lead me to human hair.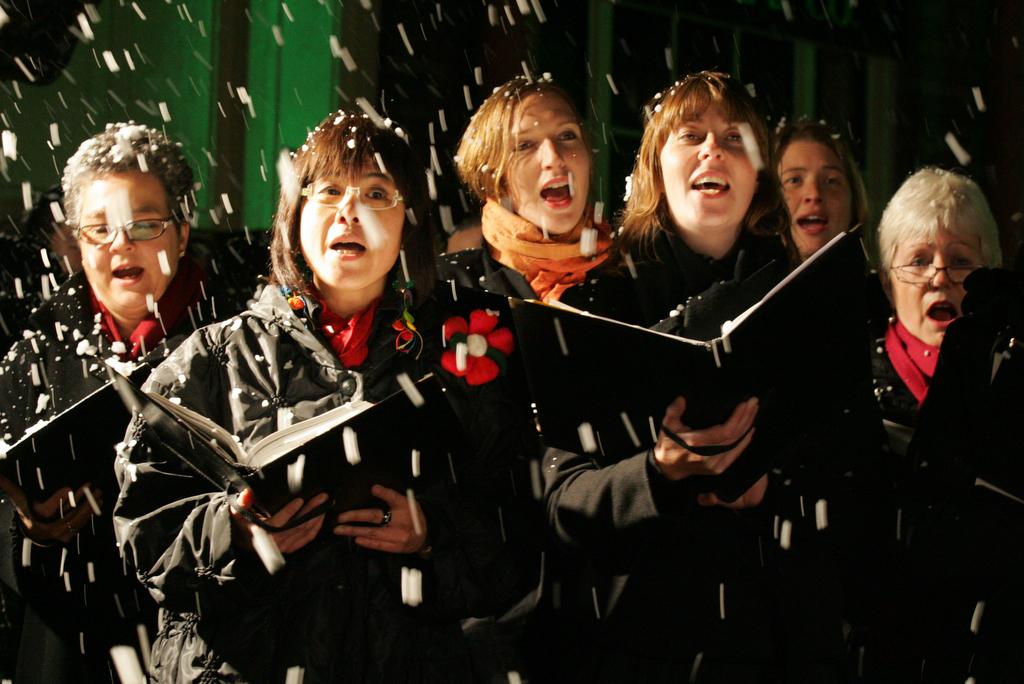
Lead to x1=631, y1=62, x2=778, y2=259.
